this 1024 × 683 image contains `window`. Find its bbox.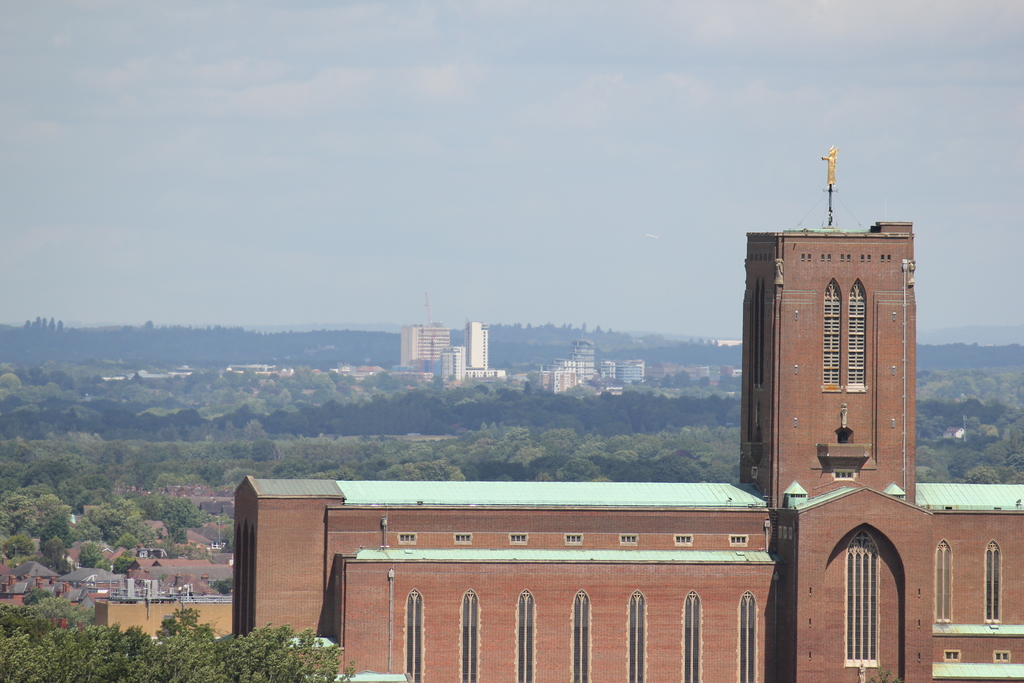
box(403, 588, 422, 682).
